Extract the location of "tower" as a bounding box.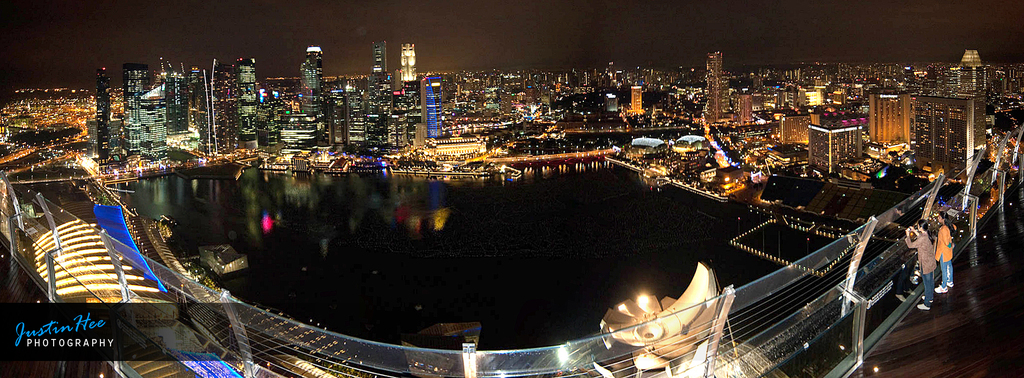
300,62,318,113.
